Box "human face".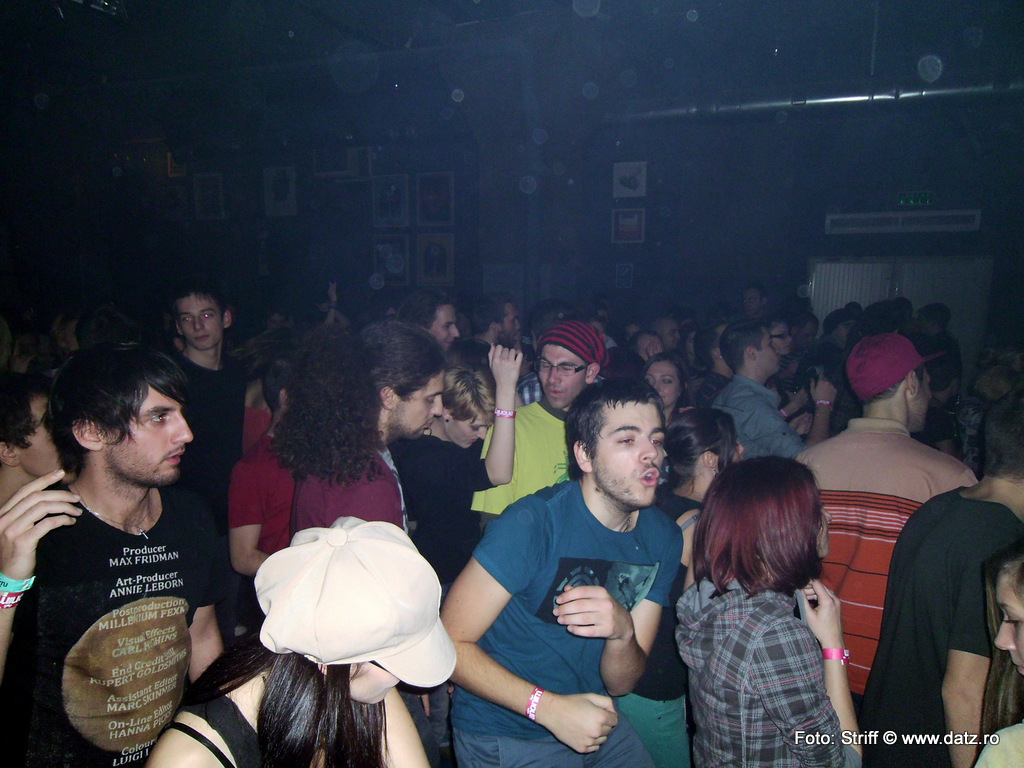
bbox=(449, 416, 487, 447).
